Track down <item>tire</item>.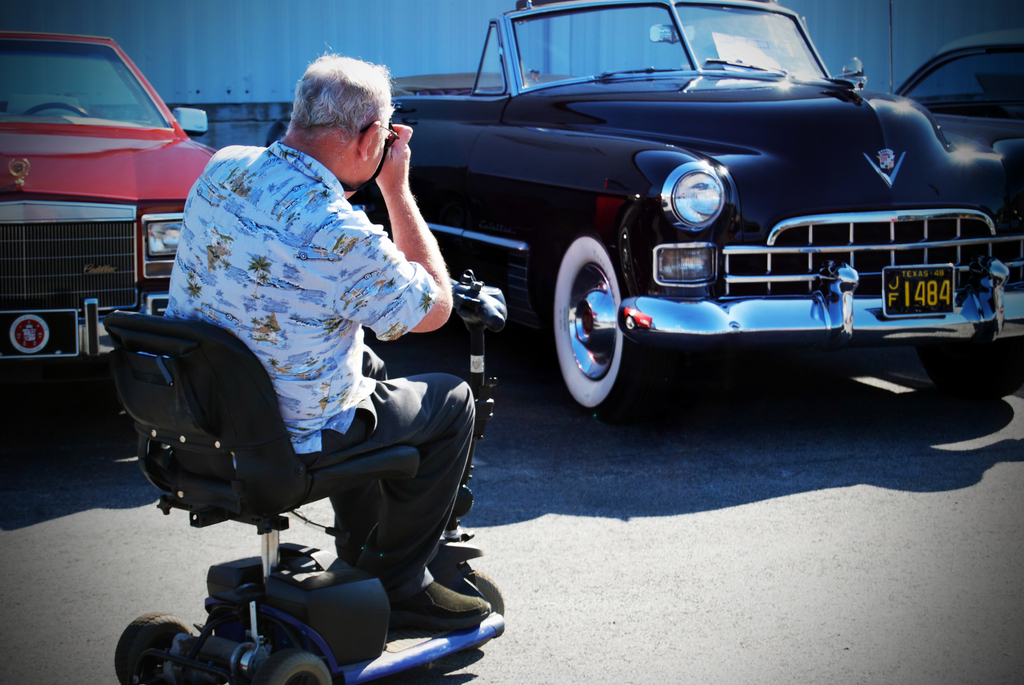
Tracked to pyautogui.locateOnScreen(115, 613, 196, 684).
